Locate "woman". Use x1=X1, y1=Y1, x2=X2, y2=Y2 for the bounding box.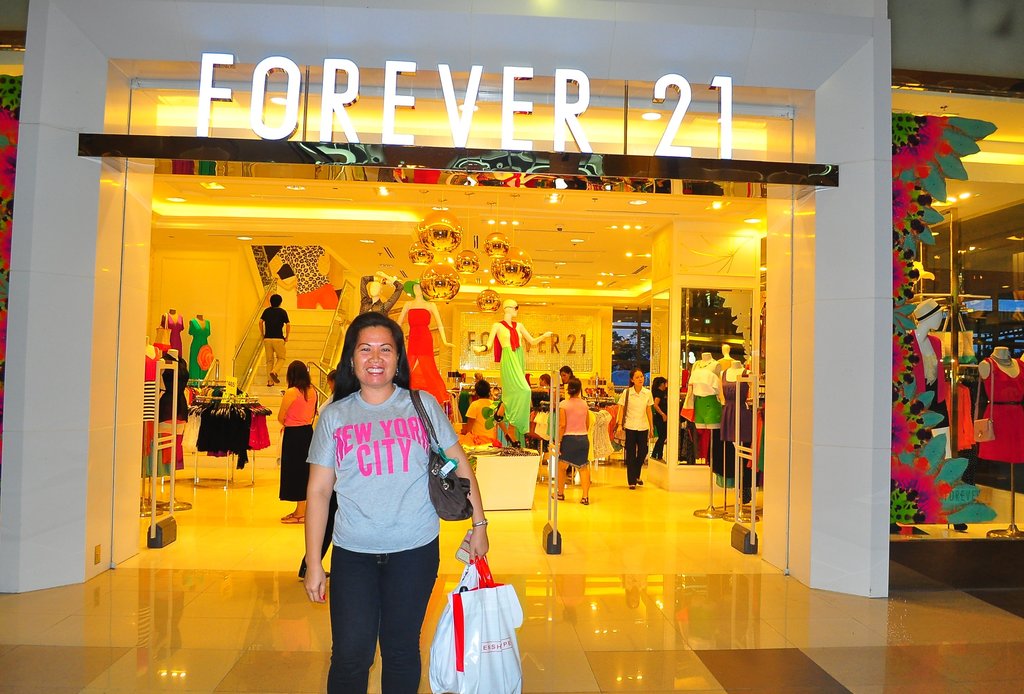
x1=719, y1=361, x2=755, y2=446.
